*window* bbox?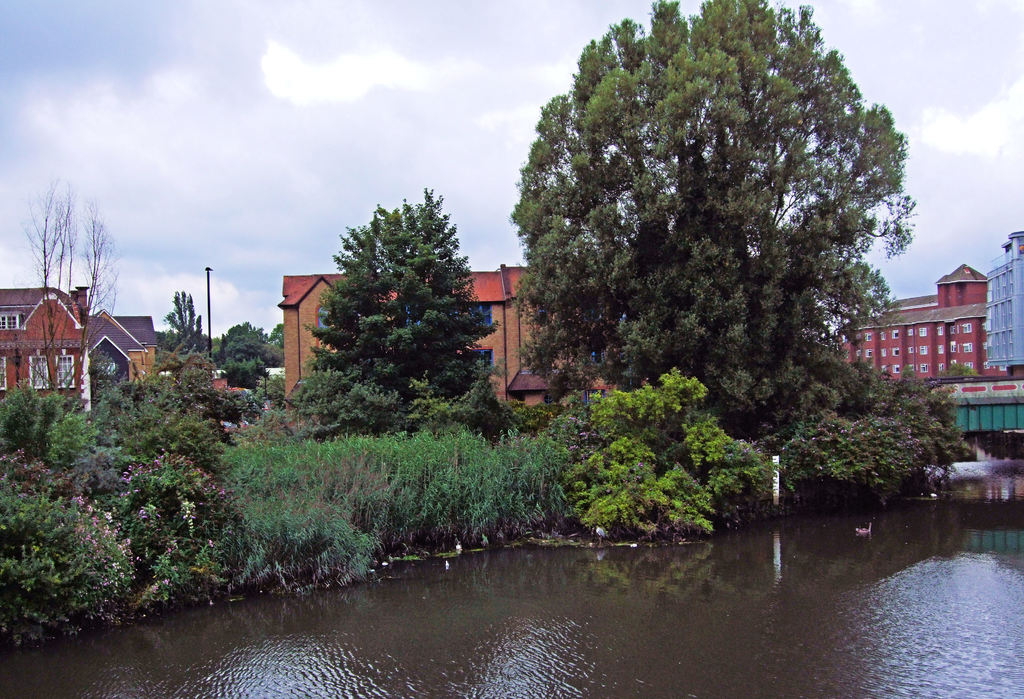
1, 312, 22, 332
